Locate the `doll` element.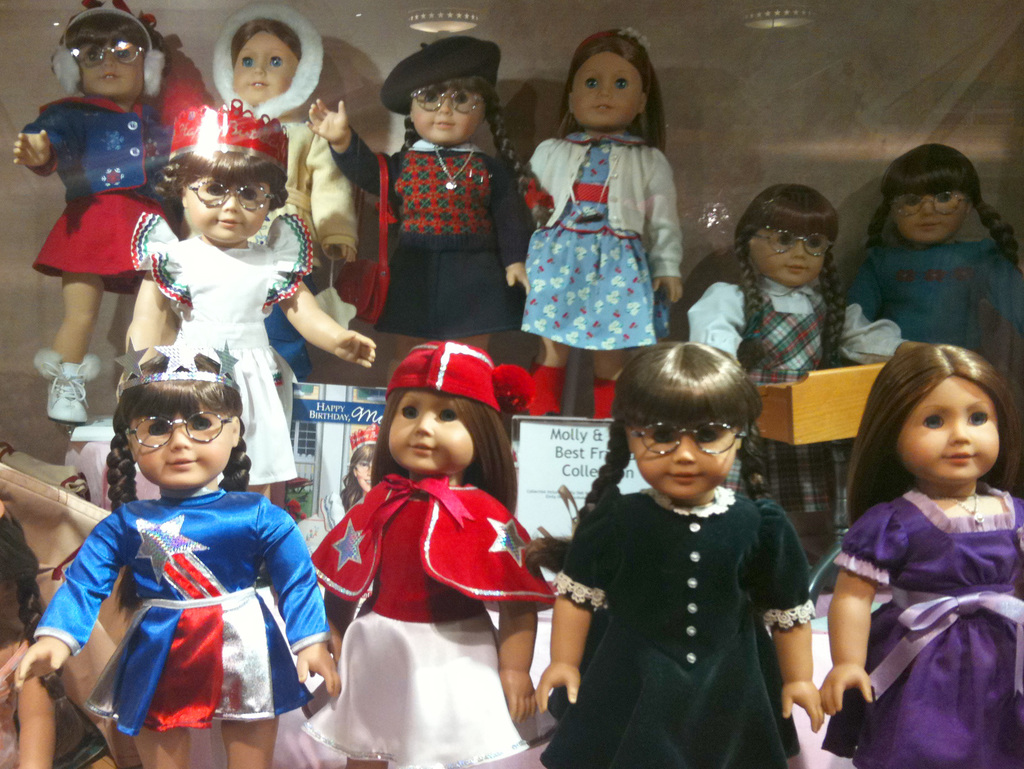
Element bbox: 16, 336, 344, 768.
